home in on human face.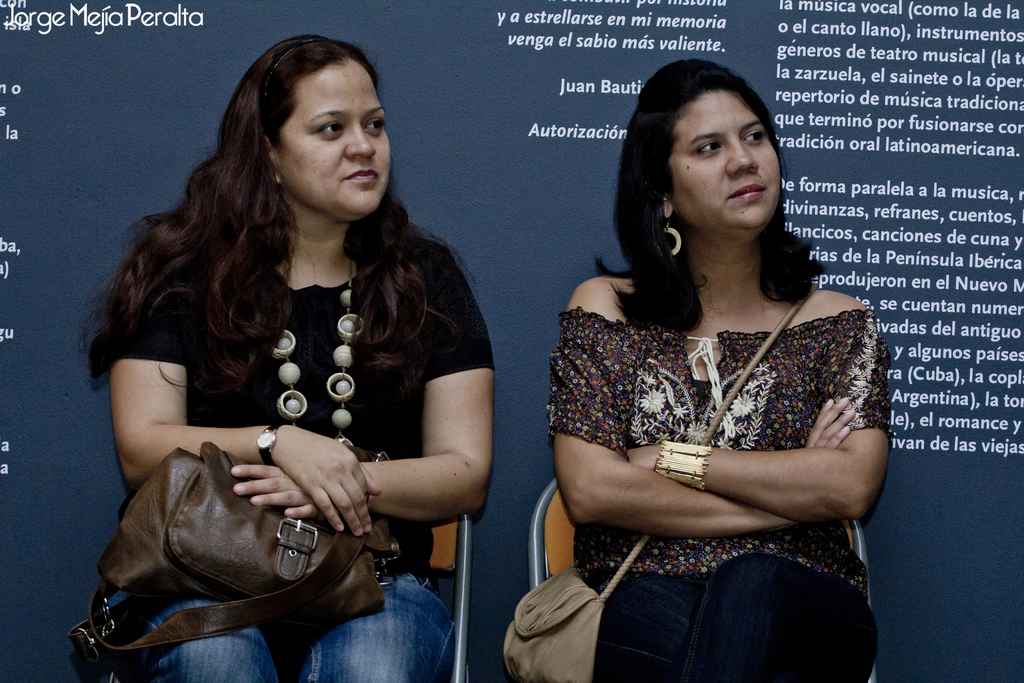
Homed in at bbox=(276, 60, 391, 223).
